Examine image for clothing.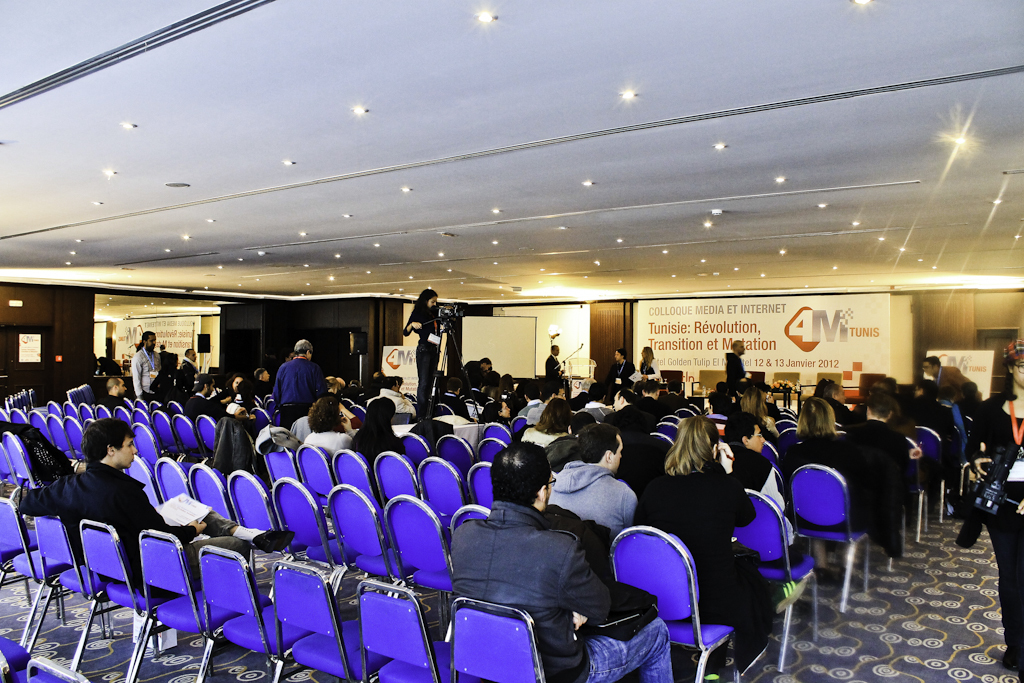
Examination result: x1=910, y1=395, x2=962, y2=454.
